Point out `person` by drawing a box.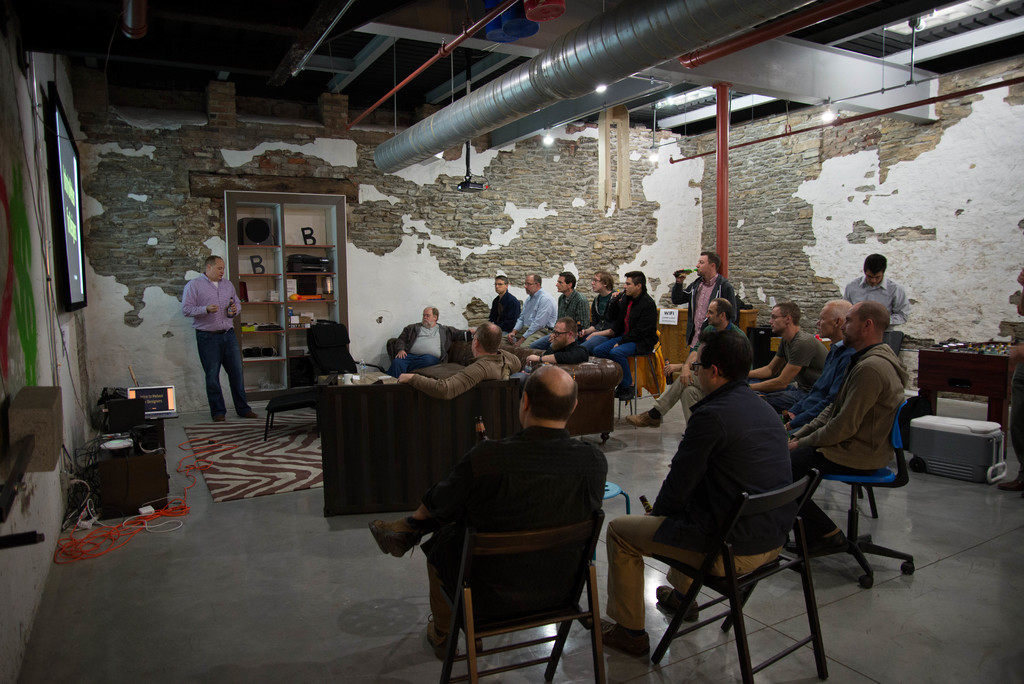
bbox(504, 270, 556, 352).
